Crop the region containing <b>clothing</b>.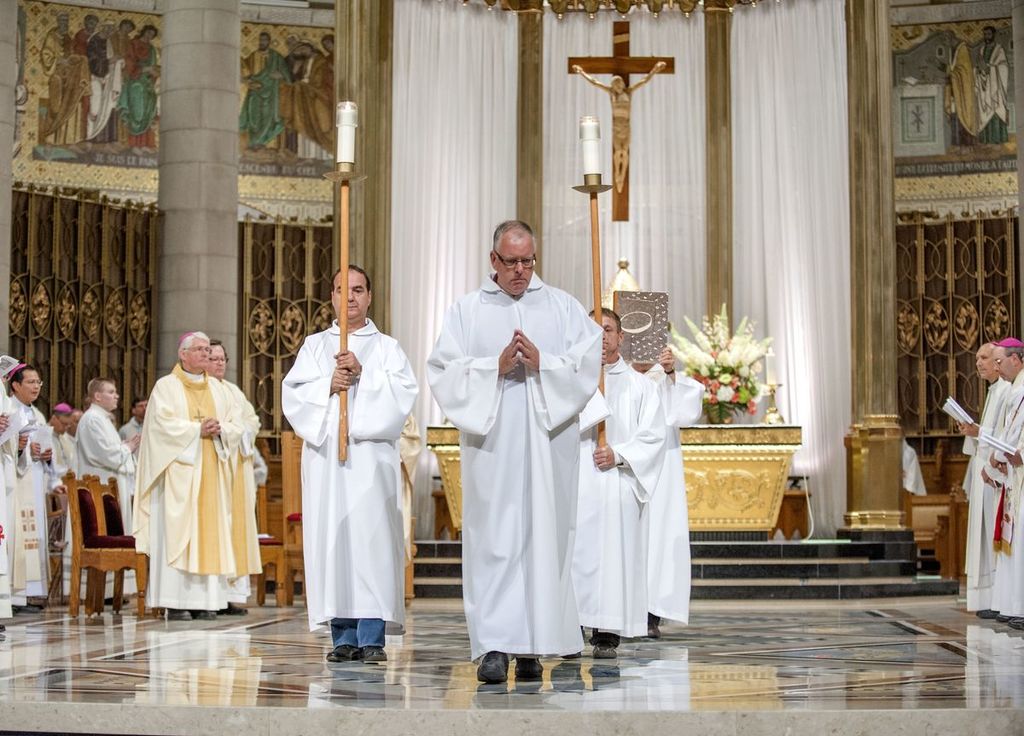
Crop region: (x1=276, y1=293, x2=411, y2=658).
